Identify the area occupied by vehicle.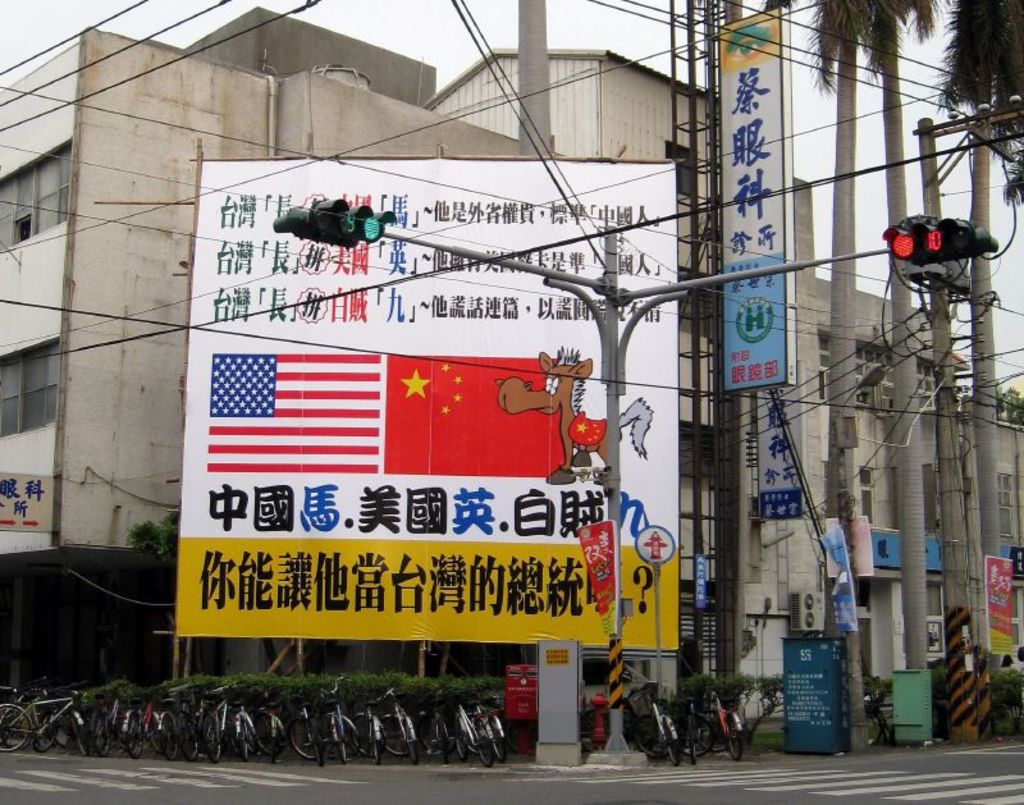
Area: BBox(669, 686, 716, 759).
